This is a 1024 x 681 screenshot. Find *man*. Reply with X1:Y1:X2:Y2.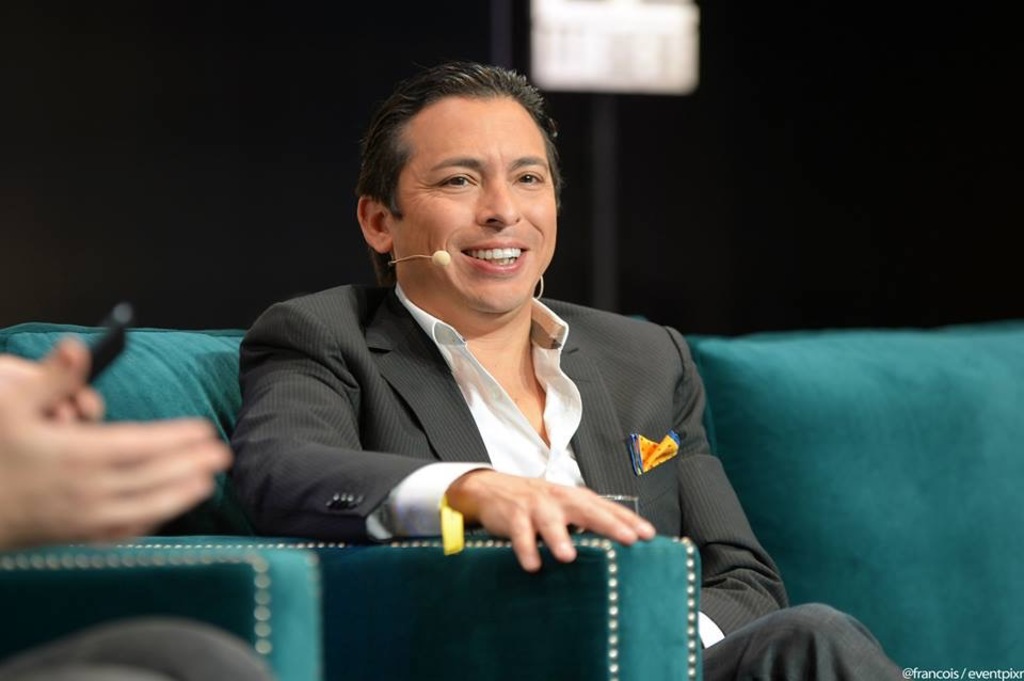
199:90:782:613.
